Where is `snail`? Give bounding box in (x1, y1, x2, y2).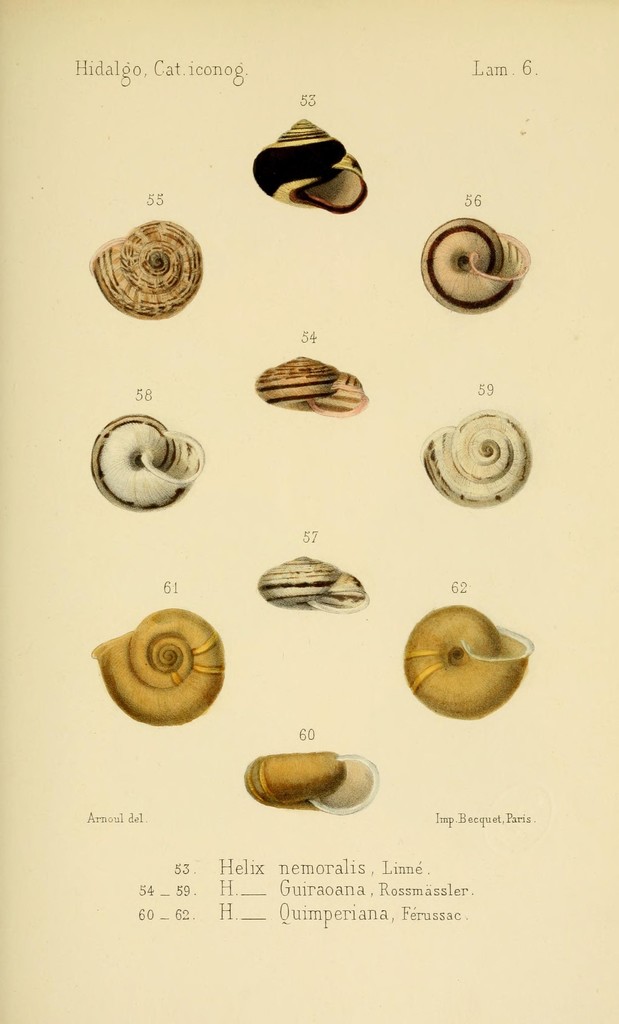
(90, 219, 205, 323).
